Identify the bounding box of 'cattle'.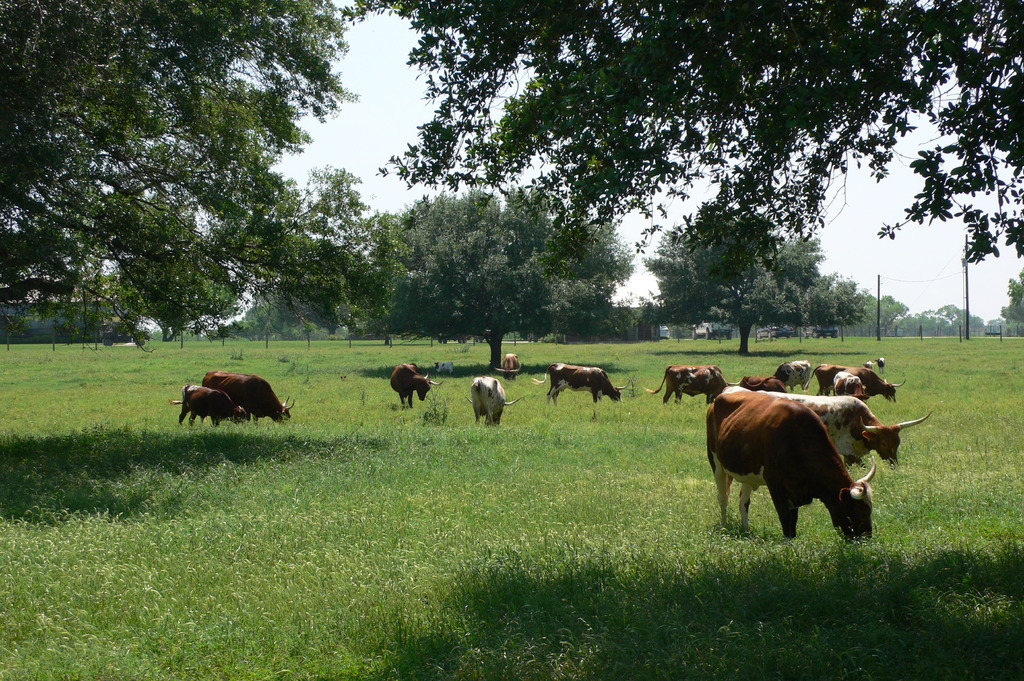
[863,362,872,369].
